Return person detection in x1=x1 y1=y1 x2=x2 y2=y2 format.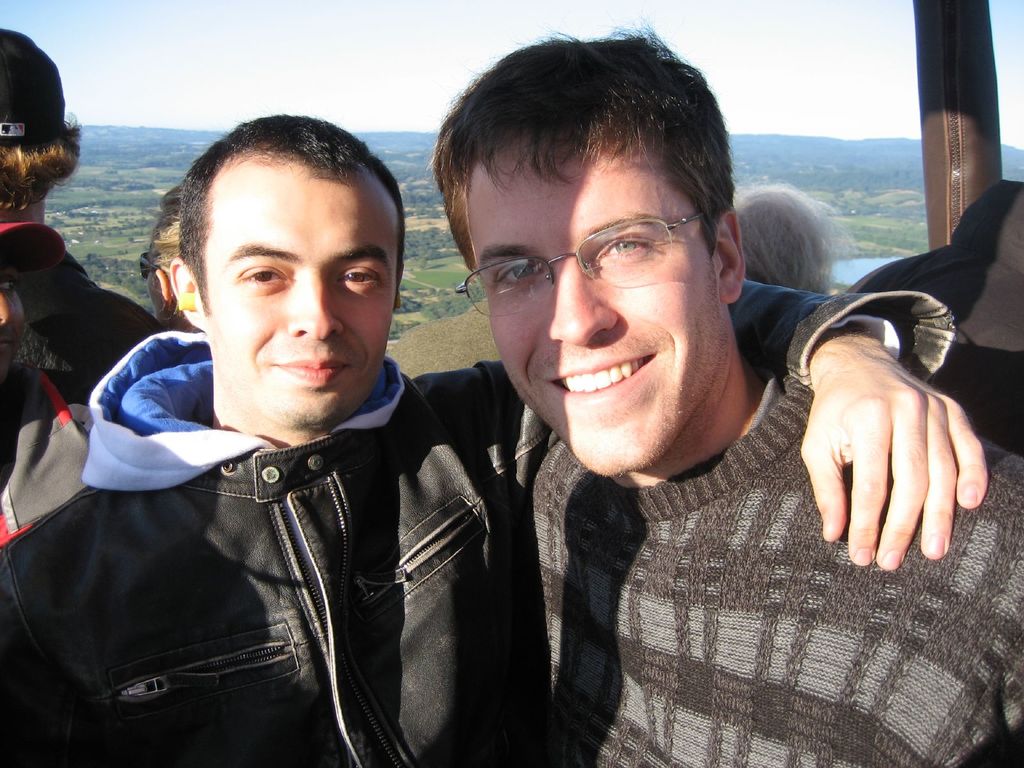
x1=731 y1=184 x2=868 y2=298.
